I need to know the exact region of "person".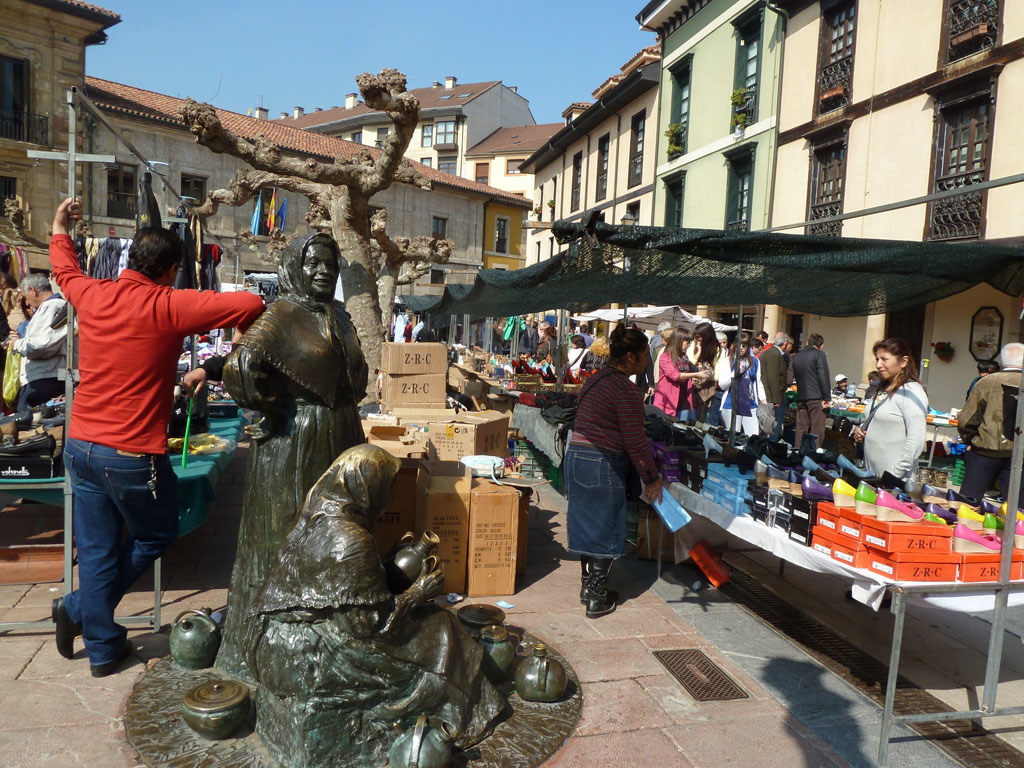
Region: (x1=180, y1=348, x2=236, y2=402).
